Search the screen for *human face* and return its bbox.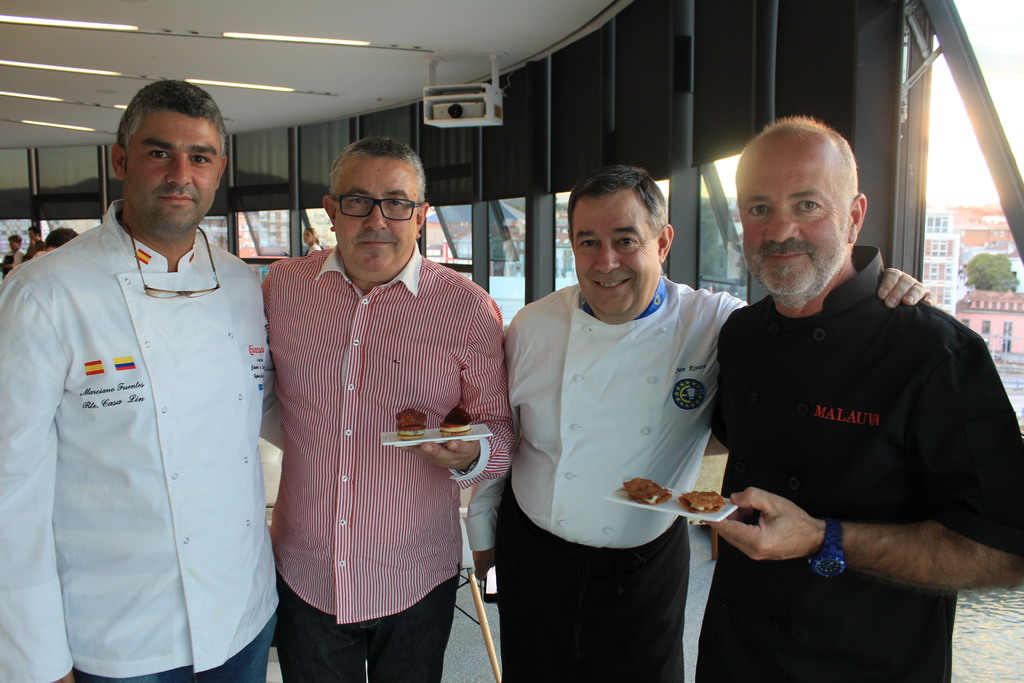
Found: x1=573, y1=186, x2=660, y2=313.
